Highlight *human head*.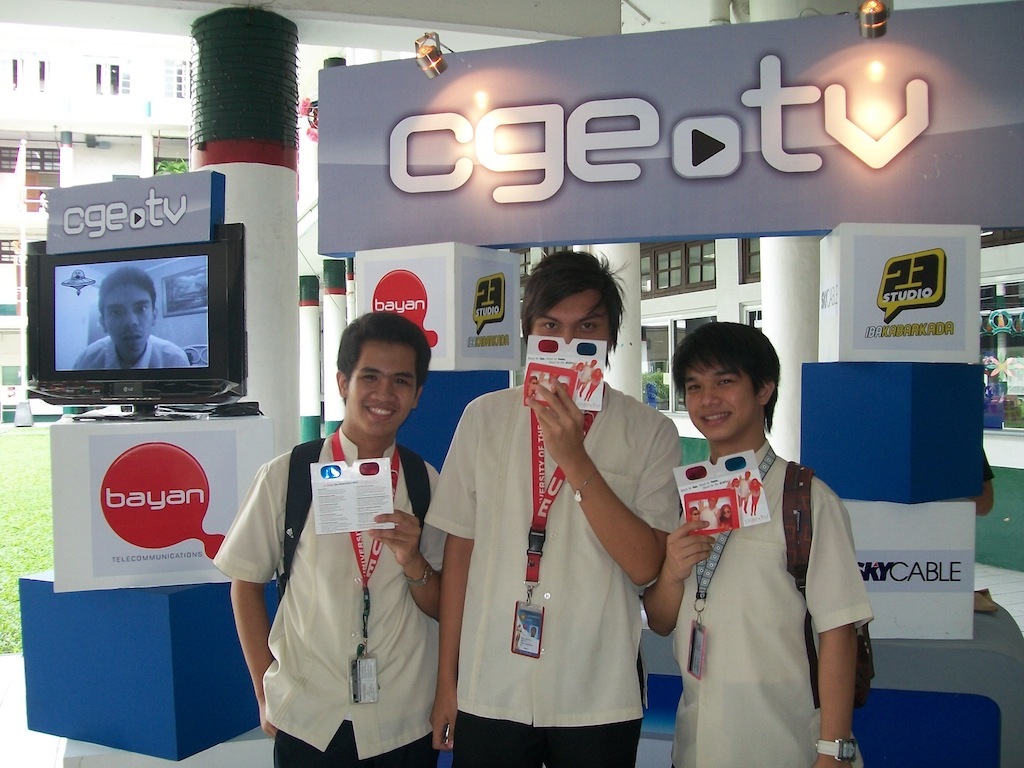
Highlighted region: <box>331,314,426,438</box>.
